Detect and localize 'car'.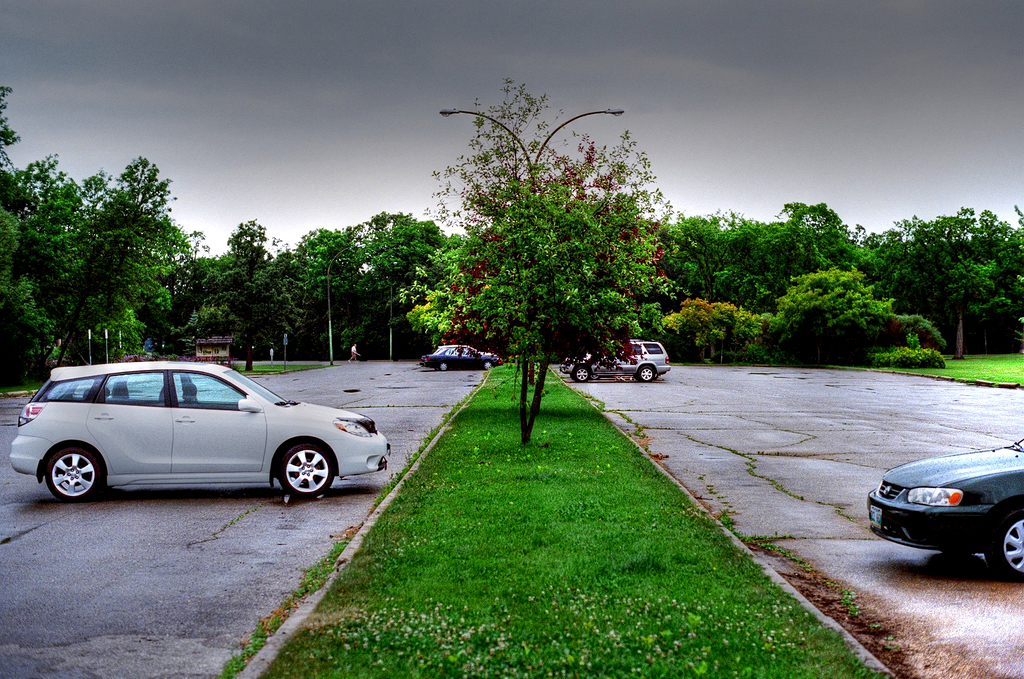
Localized at {"x1": 560, "y1": 339, "x2": 672, "y2": 385}.
